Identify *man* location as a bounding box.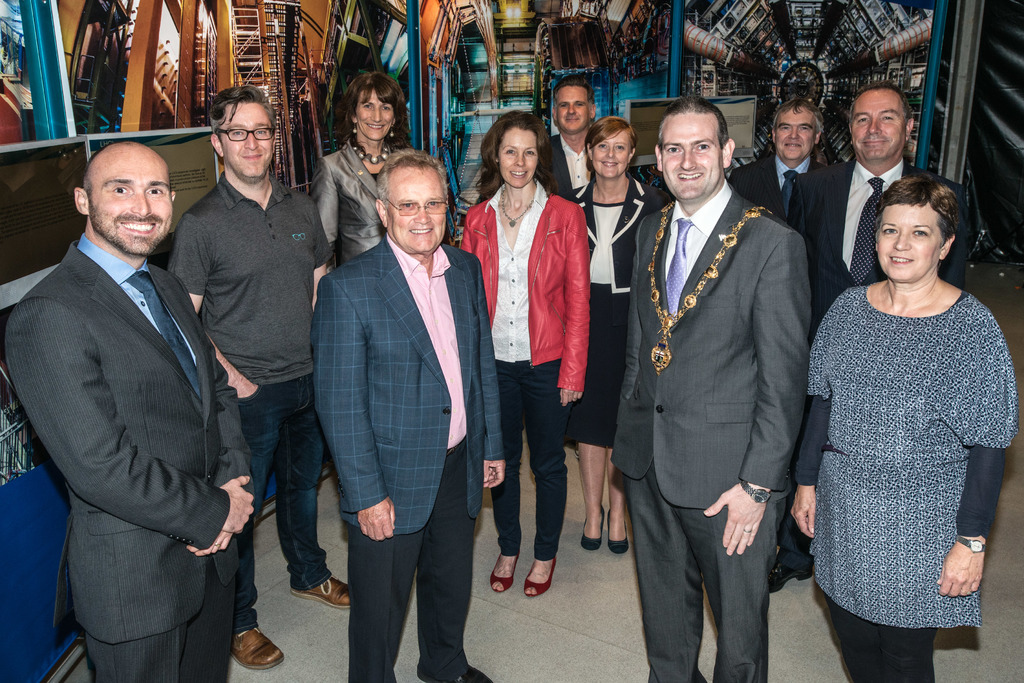
crop(612, 95, 812, 682).
